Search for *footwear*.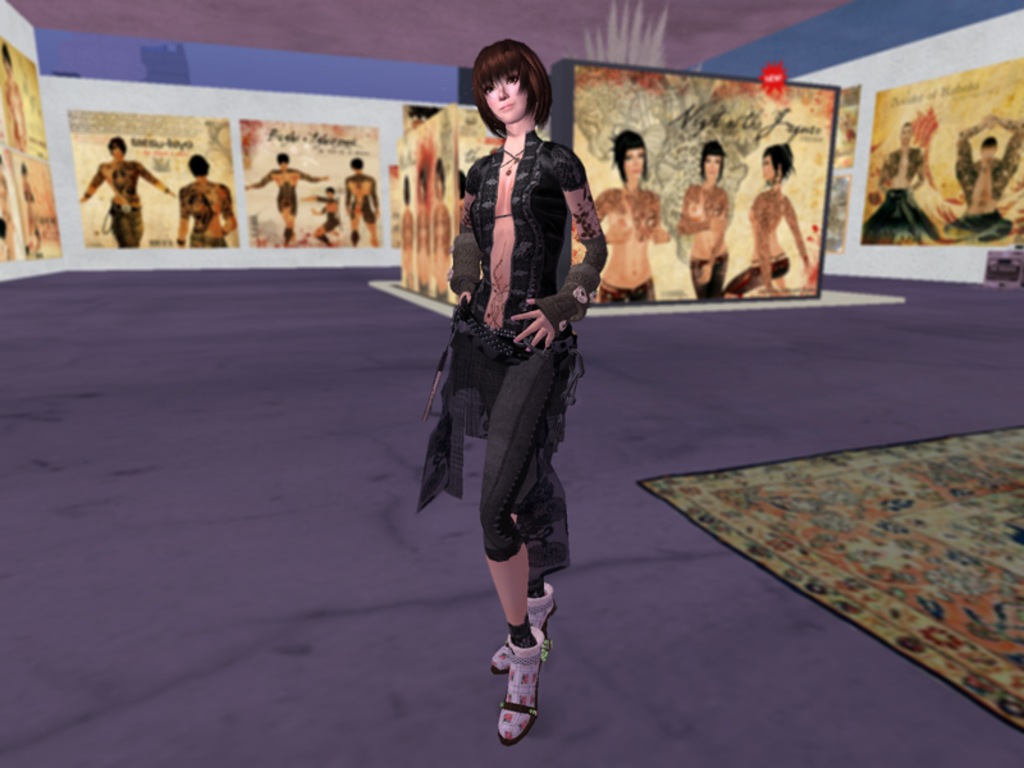
Found at region(486, 579, 553, 667).
